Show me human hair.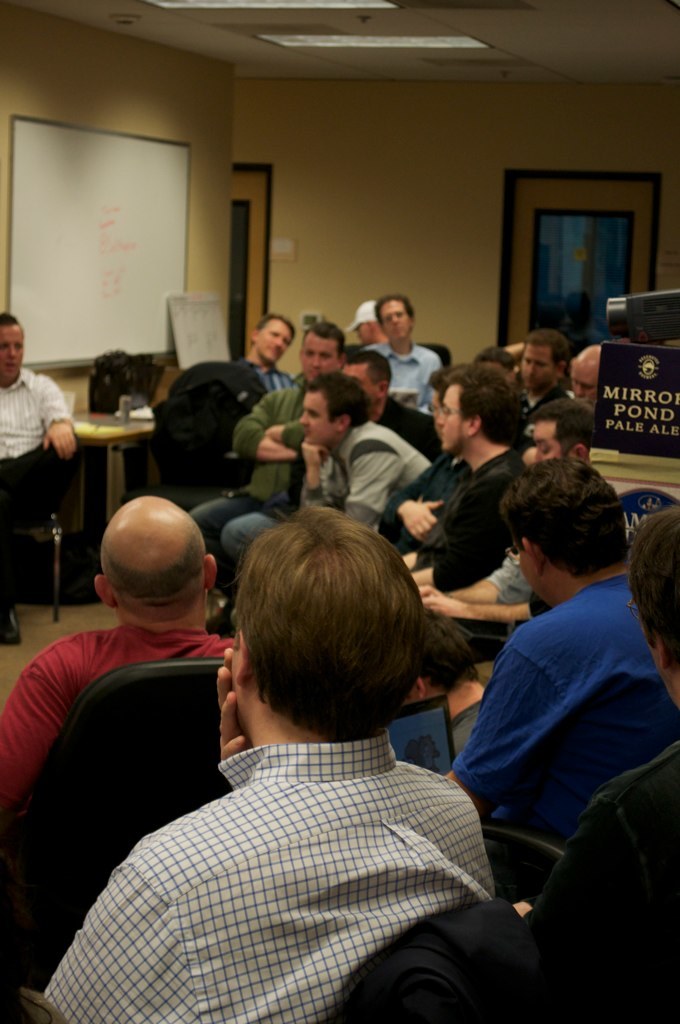
human hair is here: x1=469 y1=344 x2=519 y2=376.
